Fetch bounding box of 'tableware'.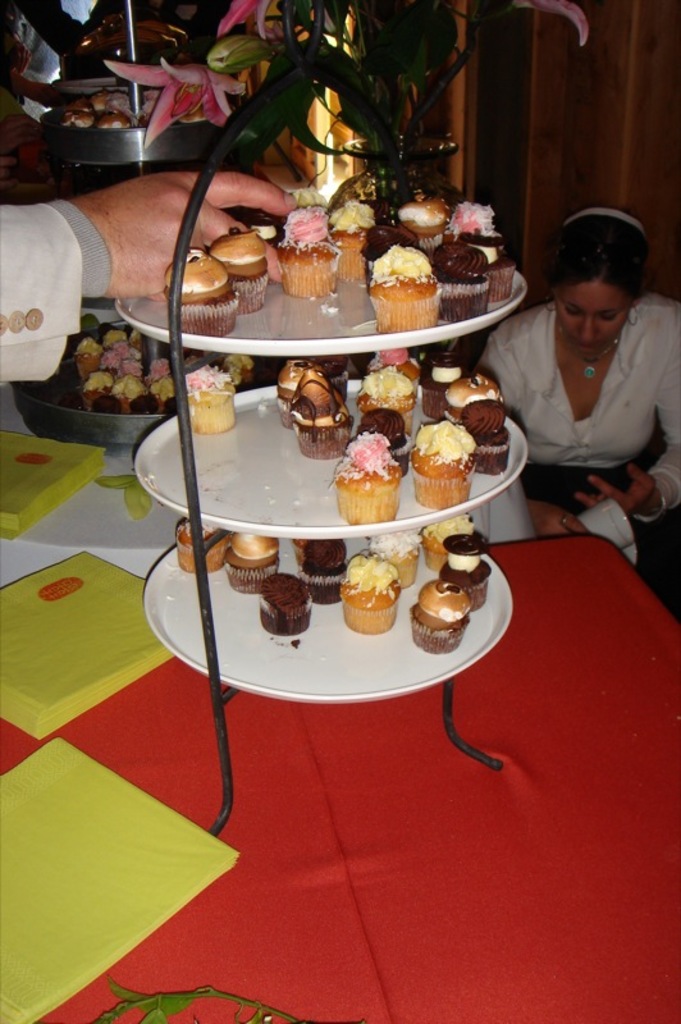
Bbox: l=136, t=376, r=522, b=535.
